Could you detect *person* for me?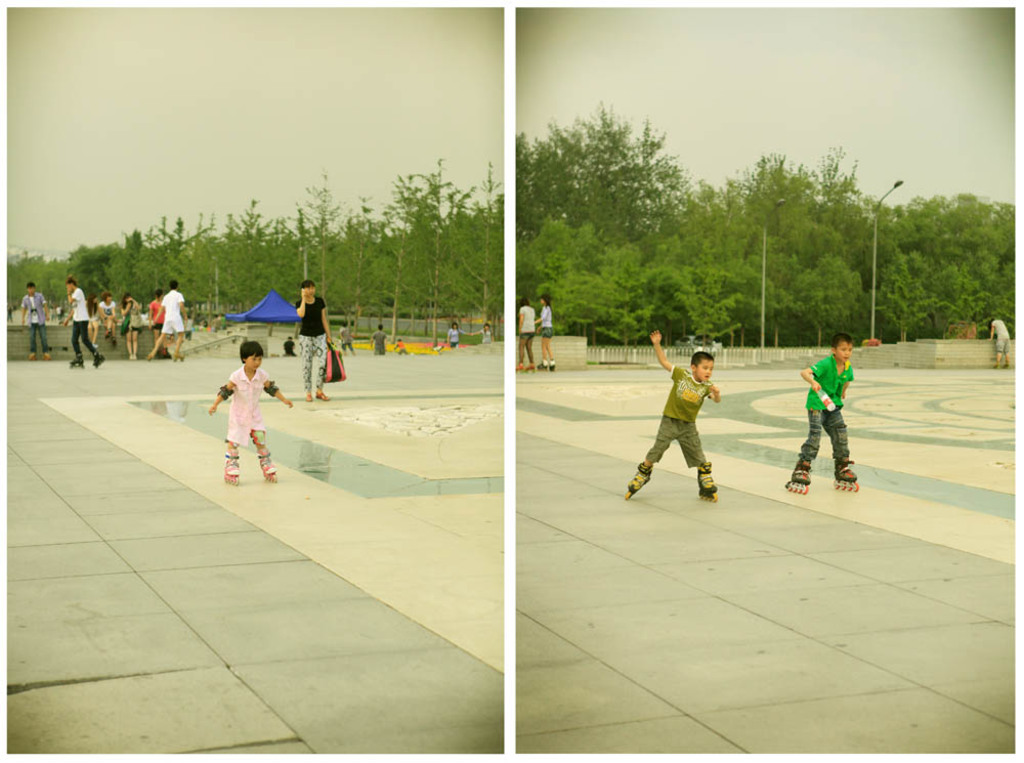
Detection result: Rect(13, 272, 57, 362).
